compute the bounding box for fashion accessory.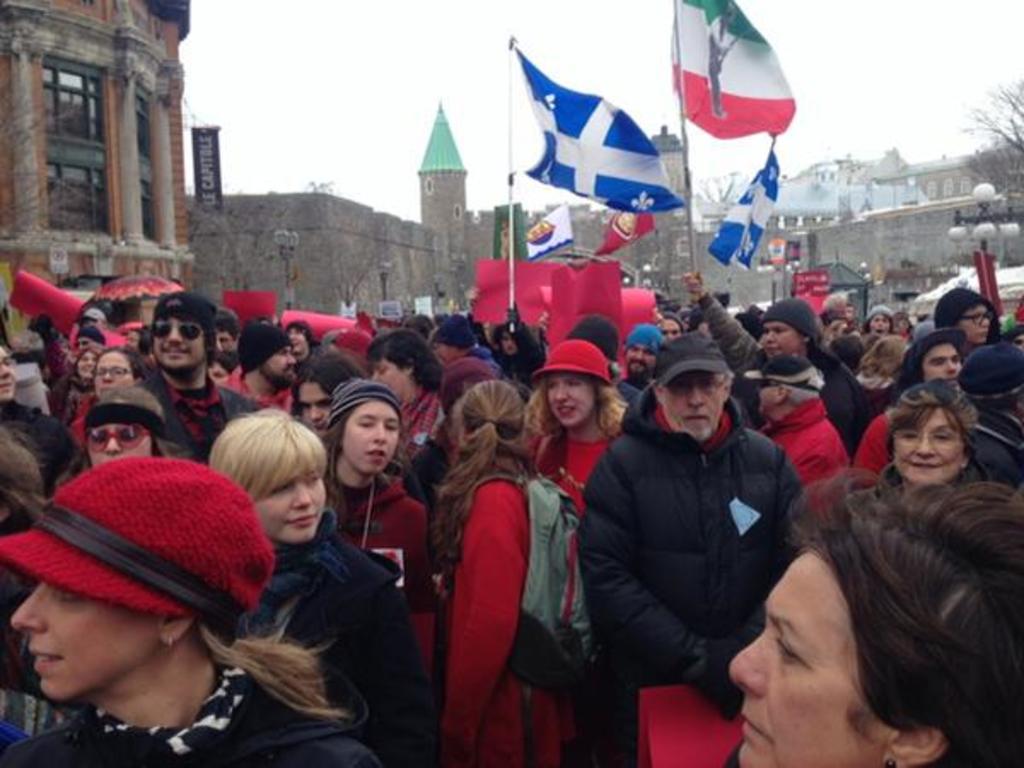
(left=77, top=423, right=152, bottom=445).
